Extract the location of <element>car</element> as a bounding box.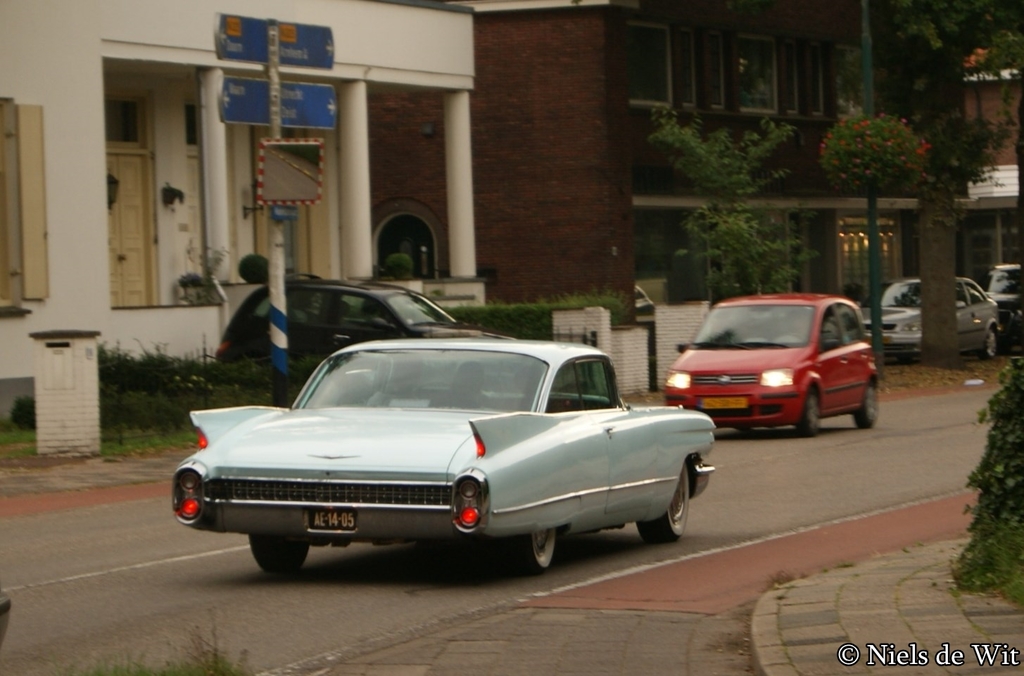
857, 276, 1002, 359.
